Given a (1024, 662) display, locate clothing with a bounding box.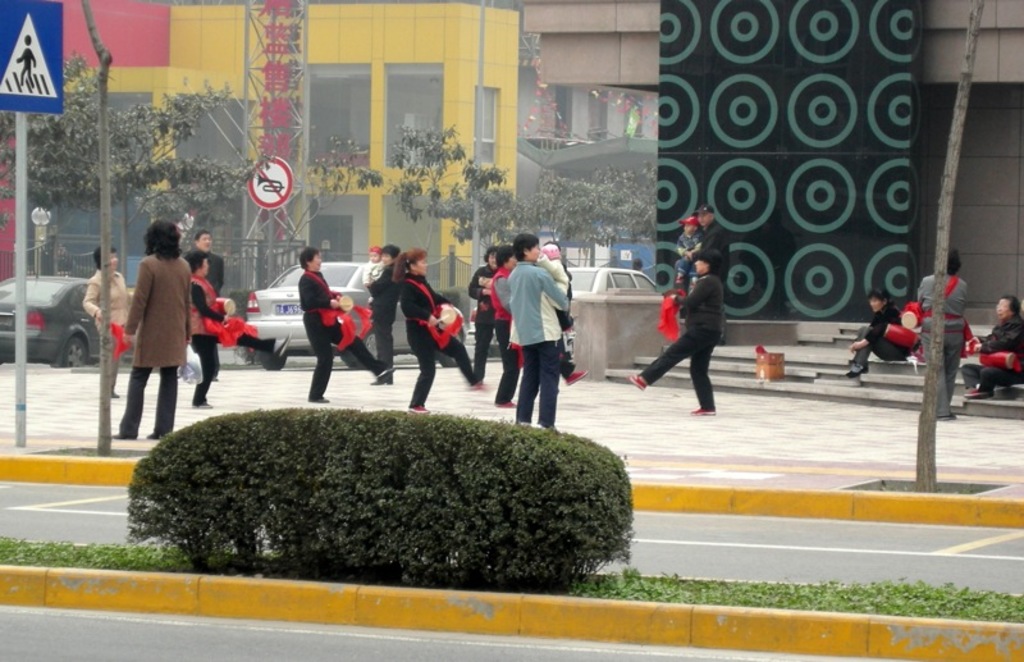
Located: bbox=(852, 303, 910, 365).
